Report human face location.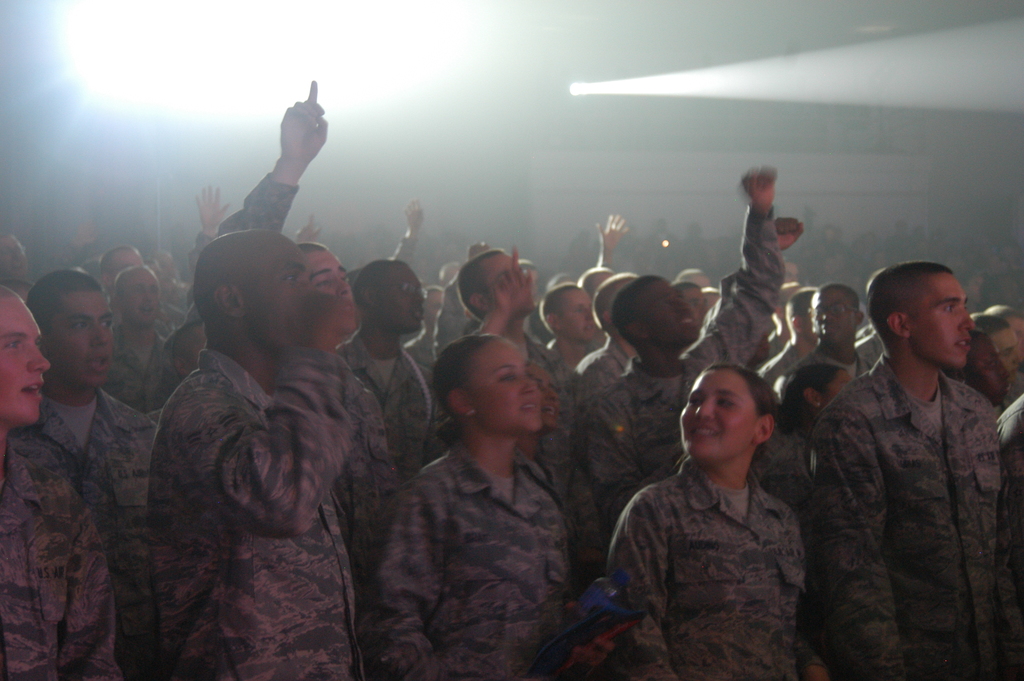
Report: <box>464,347,536,445</box>.
